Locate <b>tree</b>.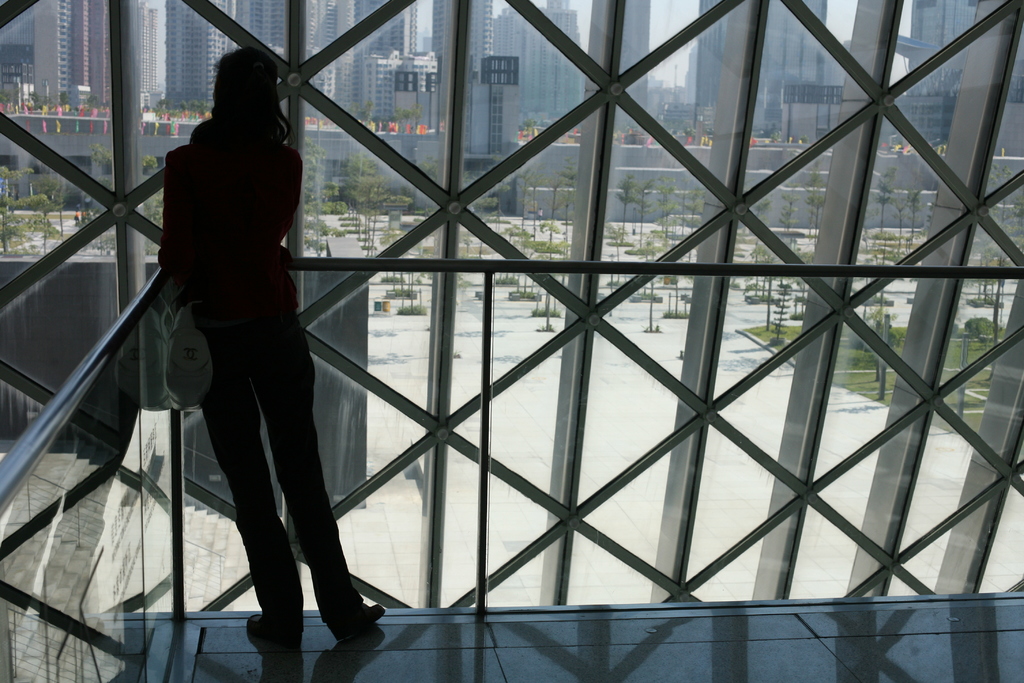
Bounding box: [377, 222, 401, 244].
